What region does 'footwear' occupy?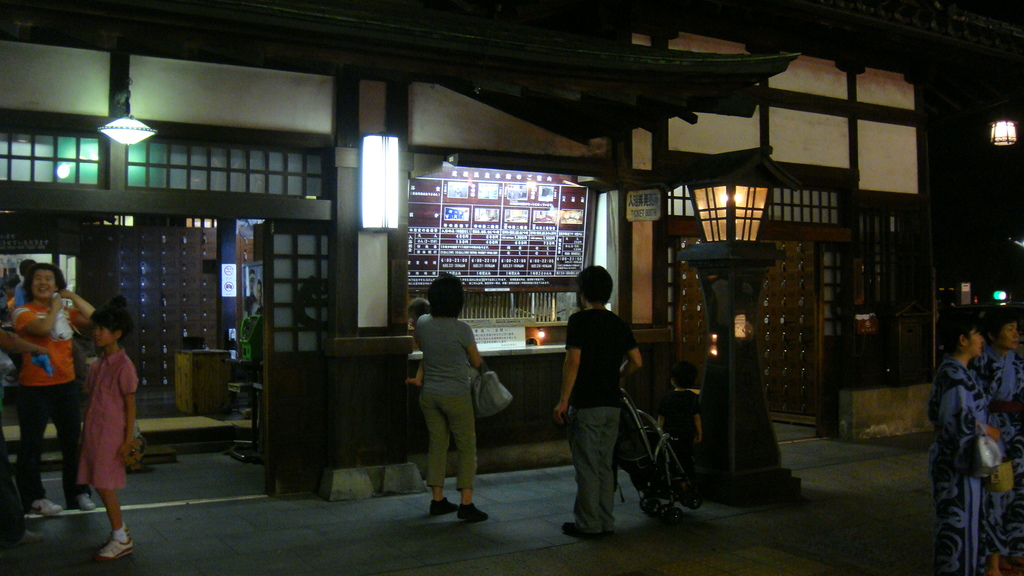
455 503 485 522.
